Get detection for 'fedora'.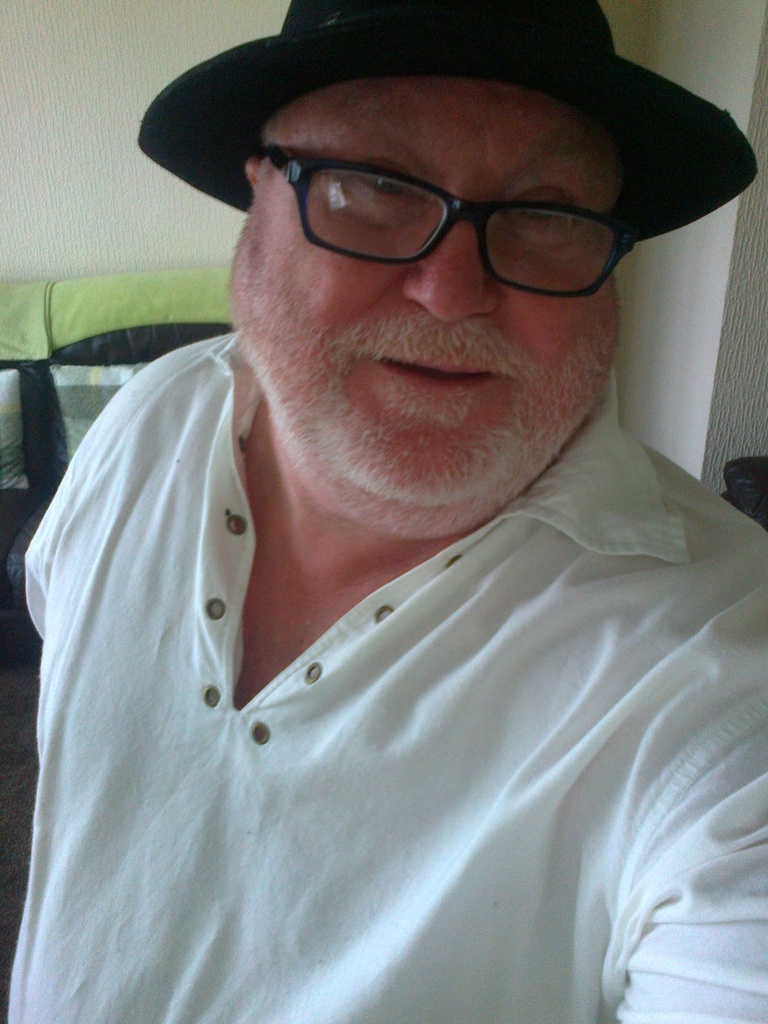
Detection: bbox(133, 0, 760, 252).
